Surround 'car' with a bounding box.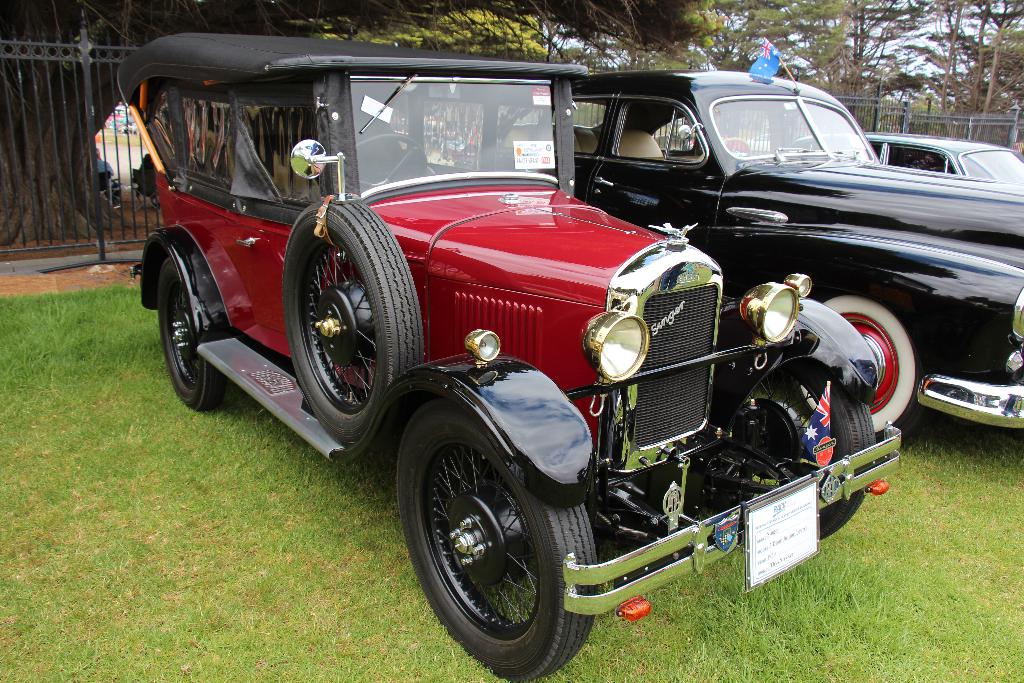
(x1=795, y1=131, x2=1023, y2=194).
